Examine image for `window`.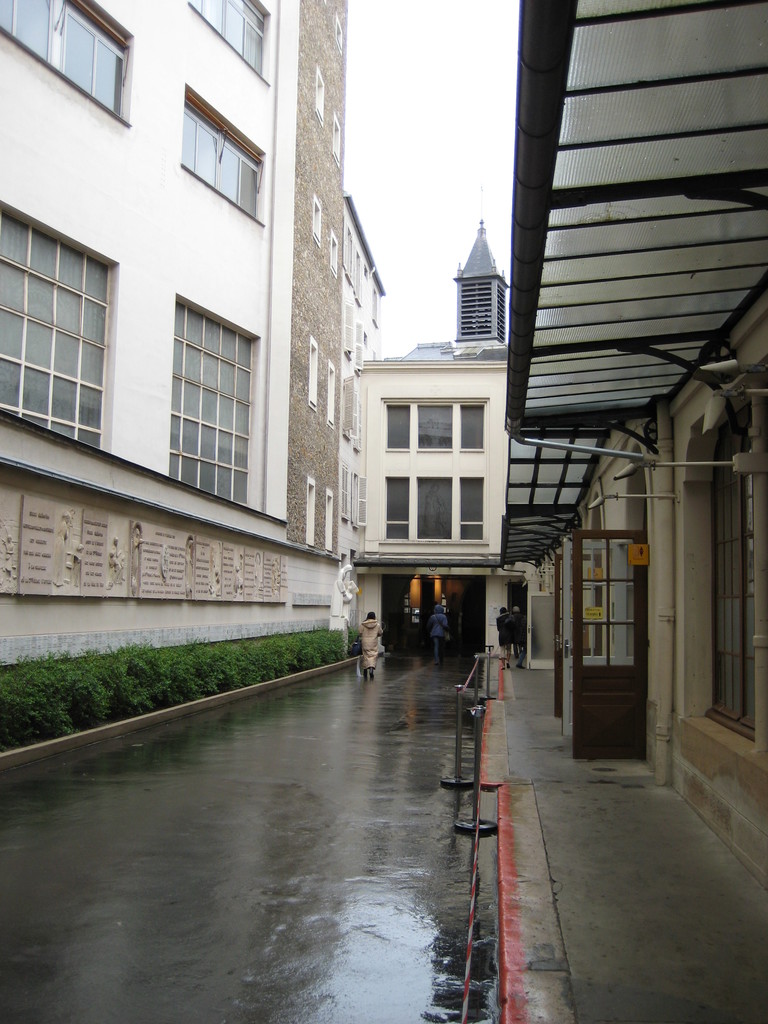
Examination result: left=0, top=0, right=133, bottom=127.
